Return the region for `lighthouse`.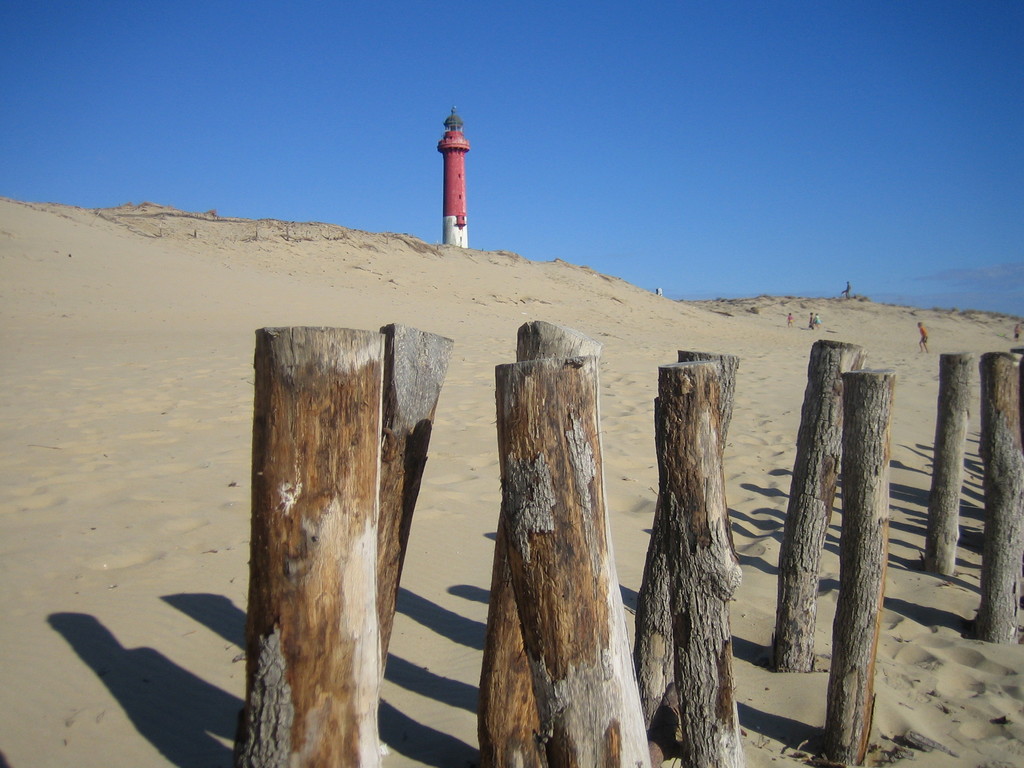
<box>435,102,469,246</box>.
